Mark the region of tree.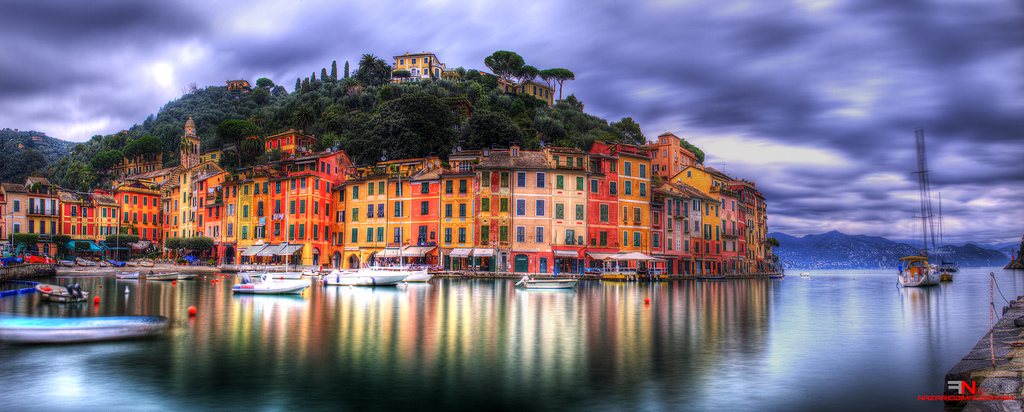
Region: detection(228, 122, 267, 168).
